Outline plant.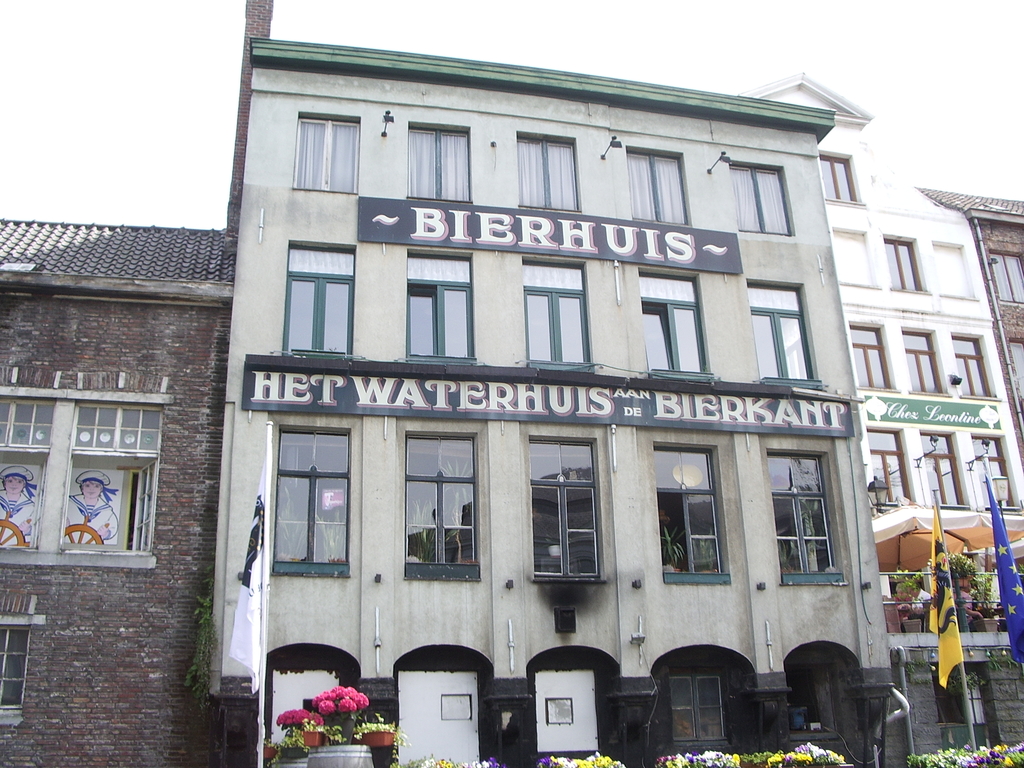
Outline: l=928, t=550, r=979, b=577.
